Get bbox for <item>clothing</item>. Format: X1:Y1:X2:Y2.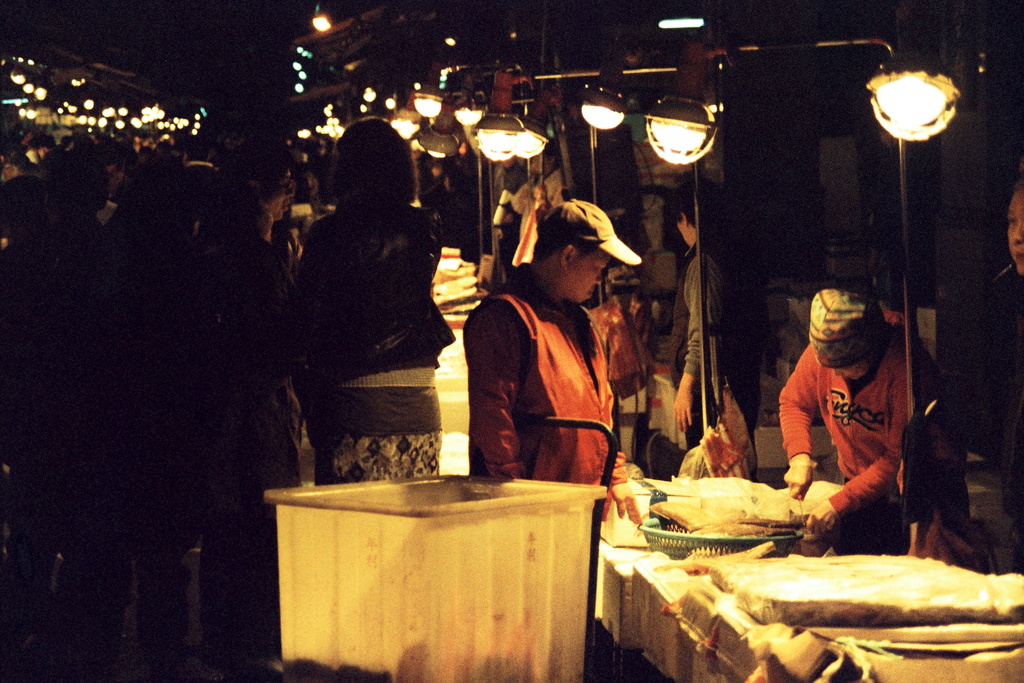
660:241:765:470.
